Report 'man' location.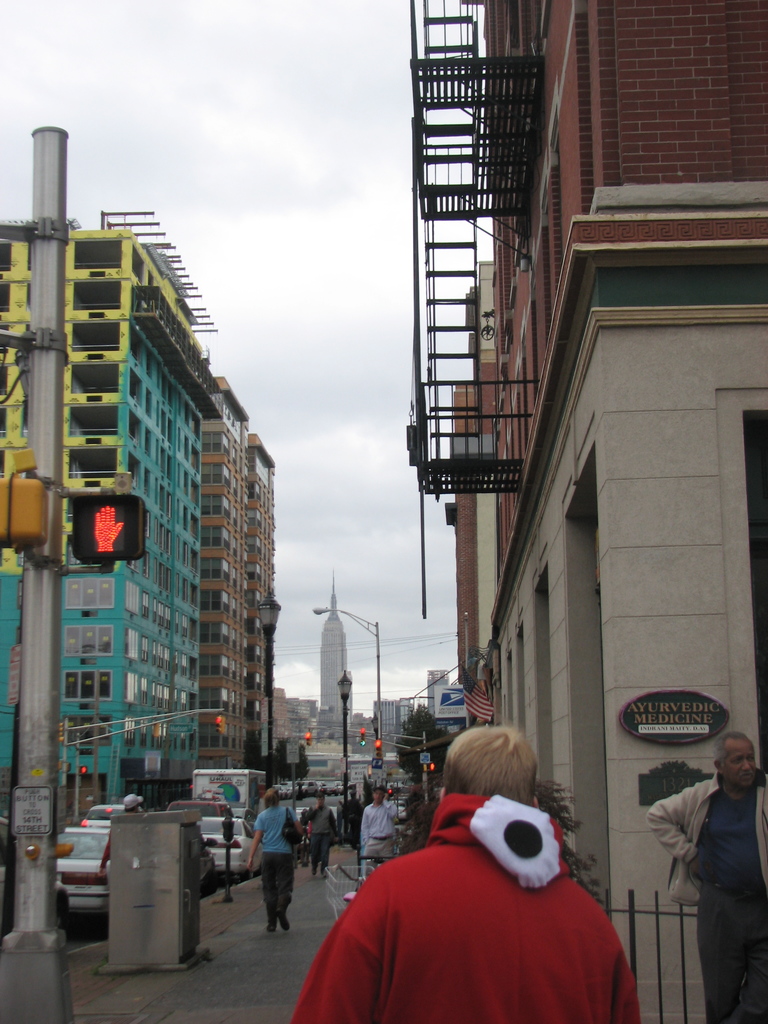
Report: pyautogui.locateOnScreen(280, 719, 639, 1023).
